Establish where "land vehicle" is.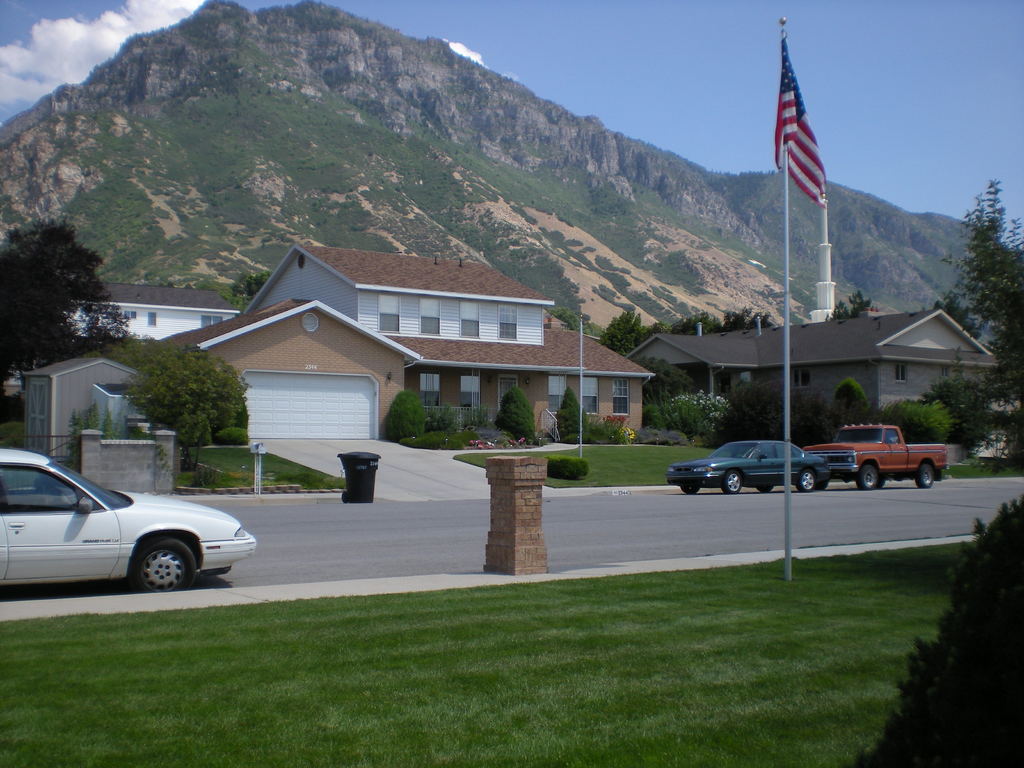
Established at box(664, 438, 835, 493).
